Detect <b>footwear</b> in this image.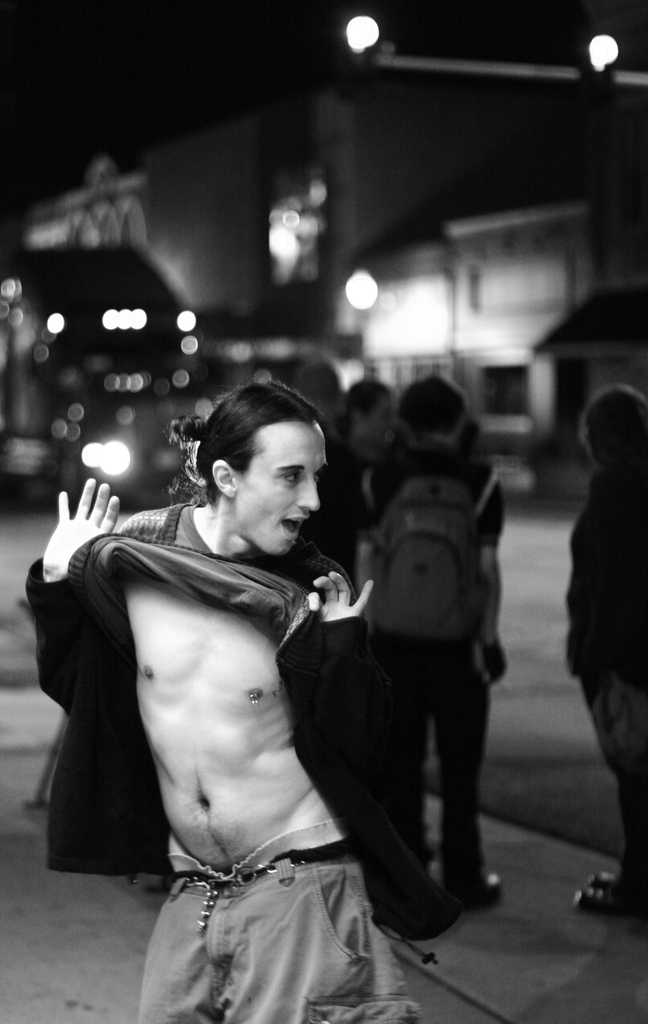
Detection: [left=560, top=881, right=647, bottom=908].
